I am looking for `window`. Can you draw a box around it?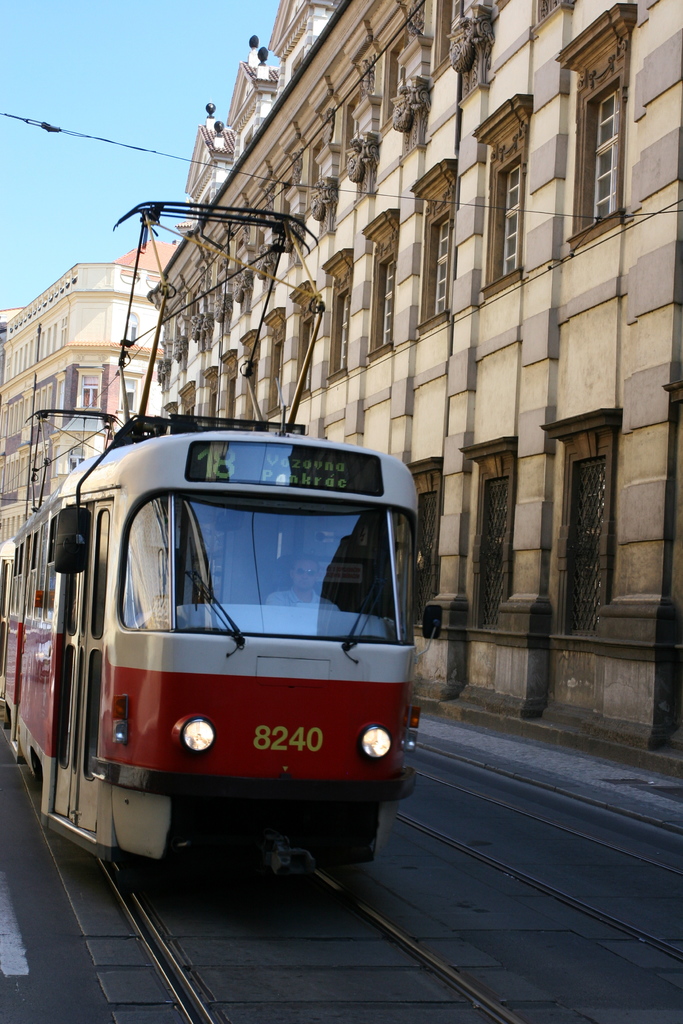
Sure, the bounding box is 416, 205, 462, 331.
